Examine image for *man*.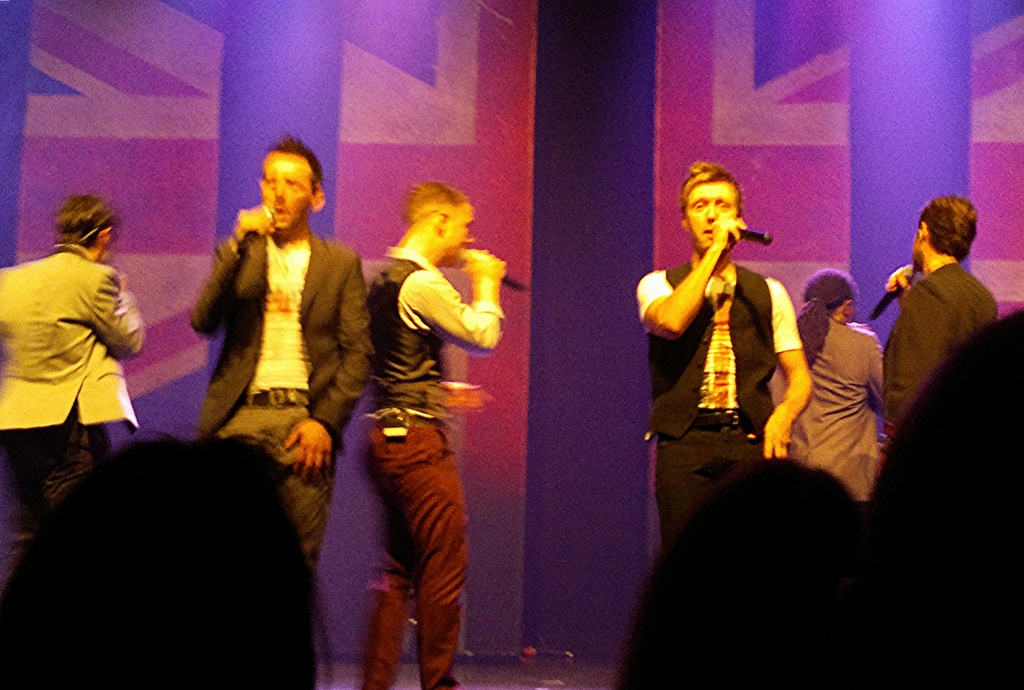
Examination result: crop(634, 161, 812, 548).
